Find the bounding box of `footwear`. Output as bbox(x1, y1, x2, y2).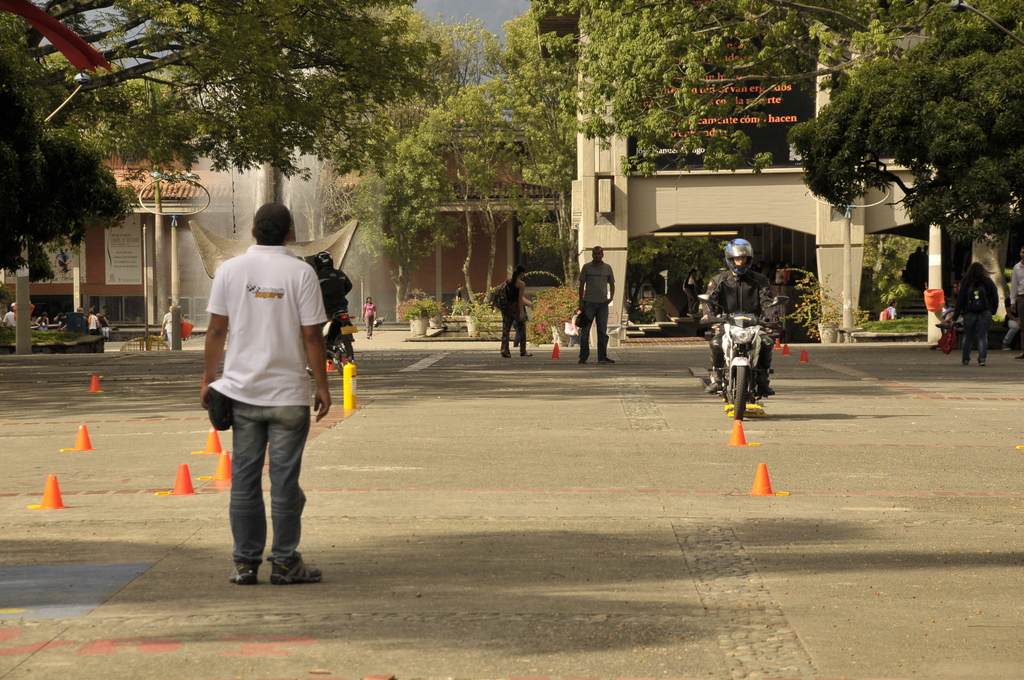
bbox(580, 358, 586, 363).
